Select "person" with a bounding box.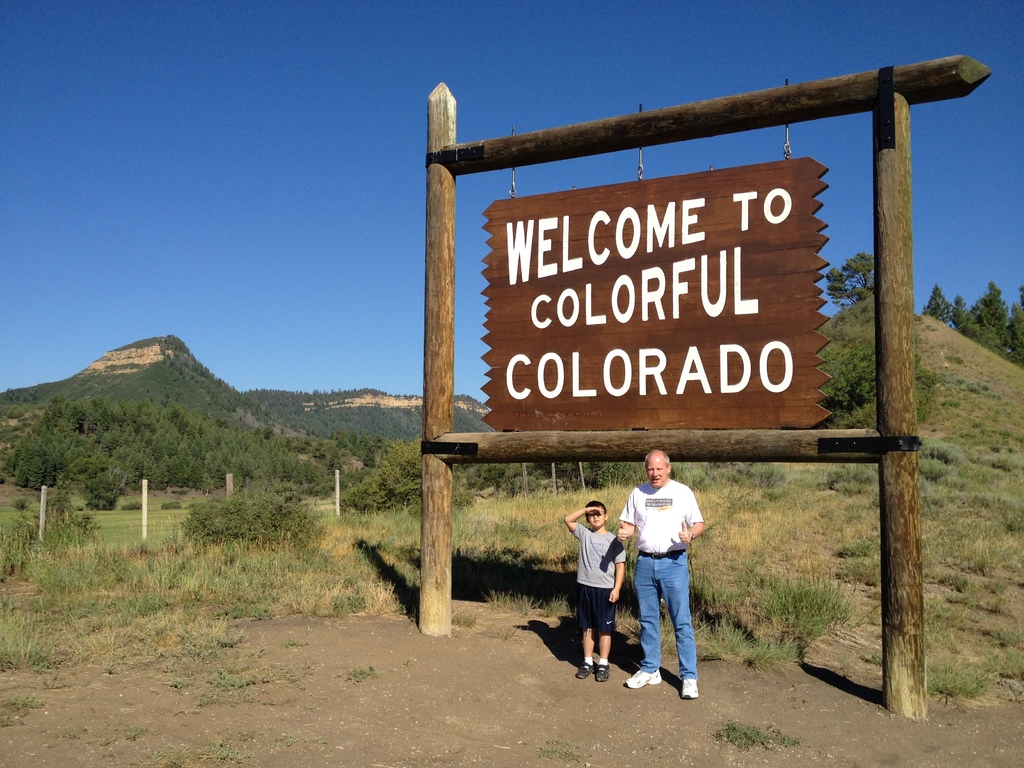
<box>568,500,628,683</box>.
